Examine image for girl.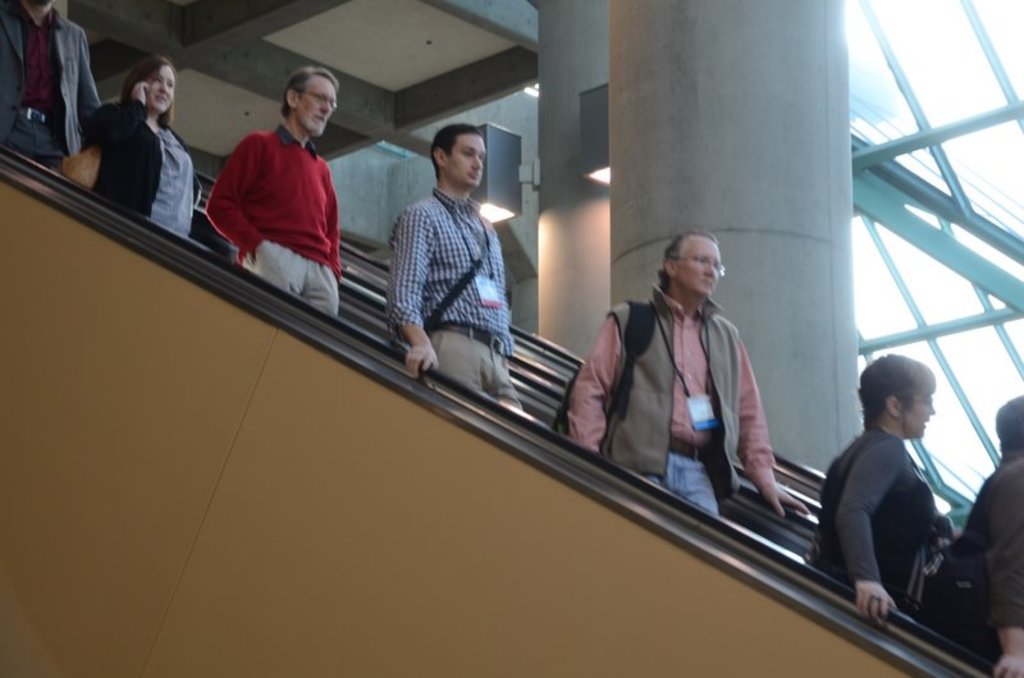
Examination result: <region>810, 353, 964, 626</region>.
